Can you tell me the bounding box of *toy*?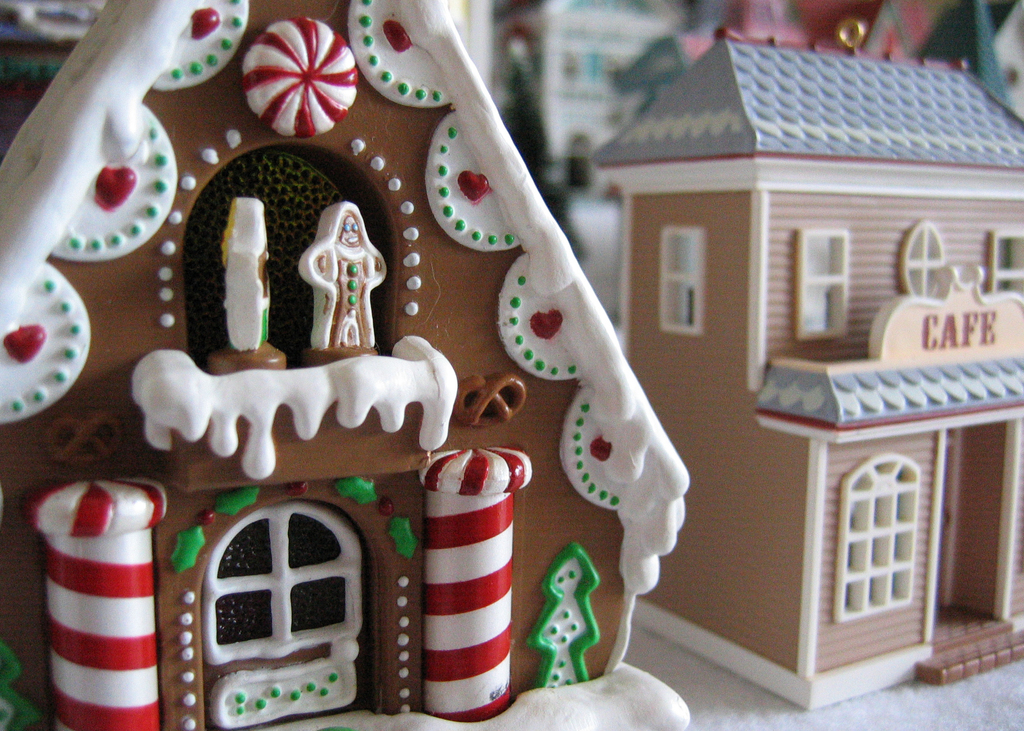
{"x1": 578, "y1": 38, "x2": 1023, "y2": 712}.
